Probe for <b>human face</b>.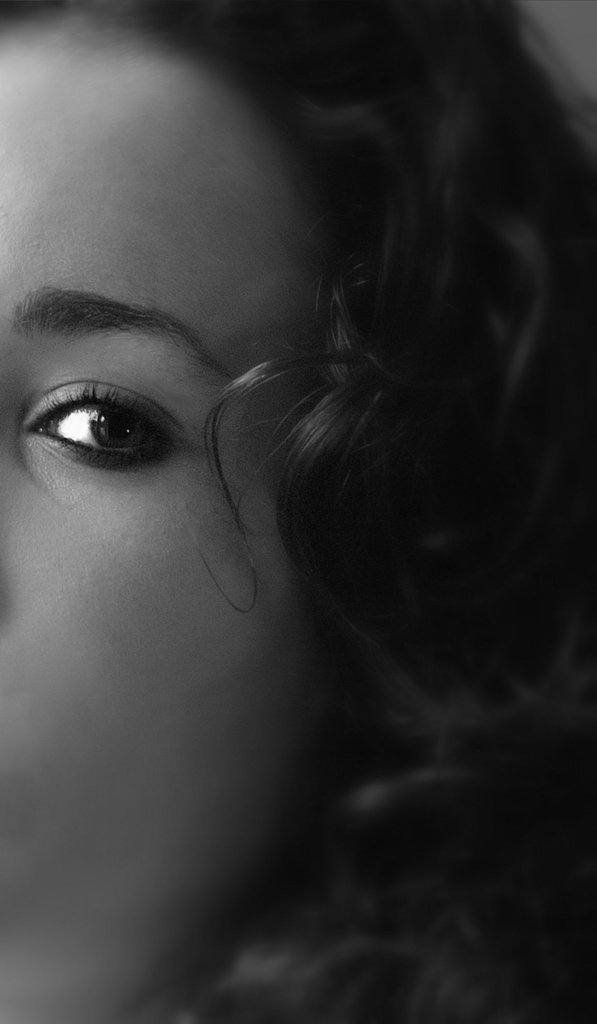
Probe result: select_region(0, 0, 332, 1023).
